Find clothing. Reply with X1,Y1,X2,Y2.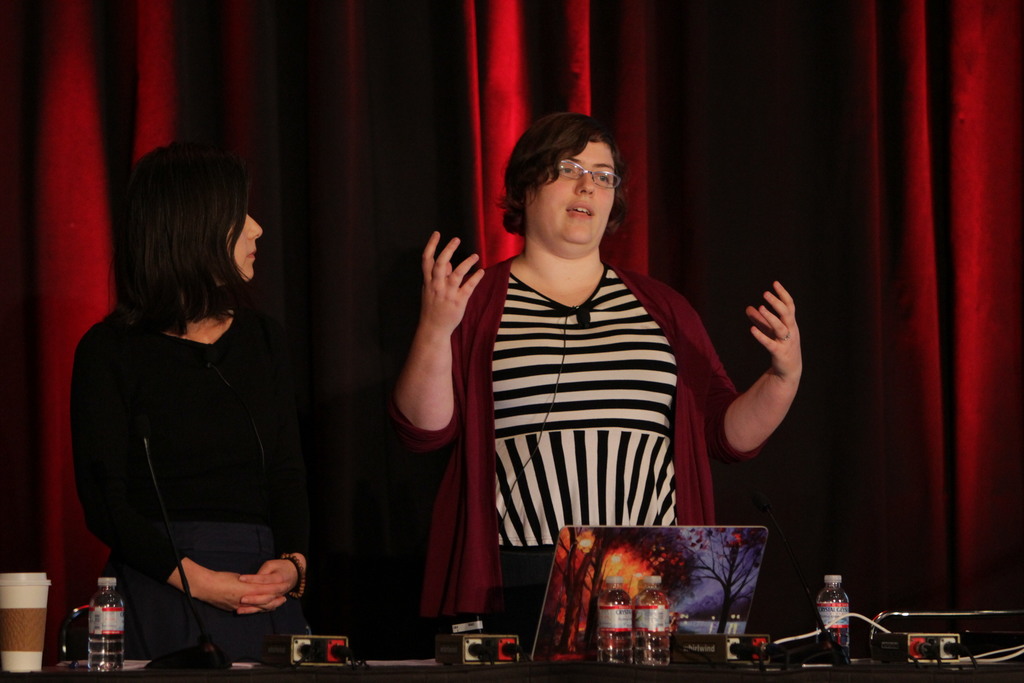
401,256,746,616.
